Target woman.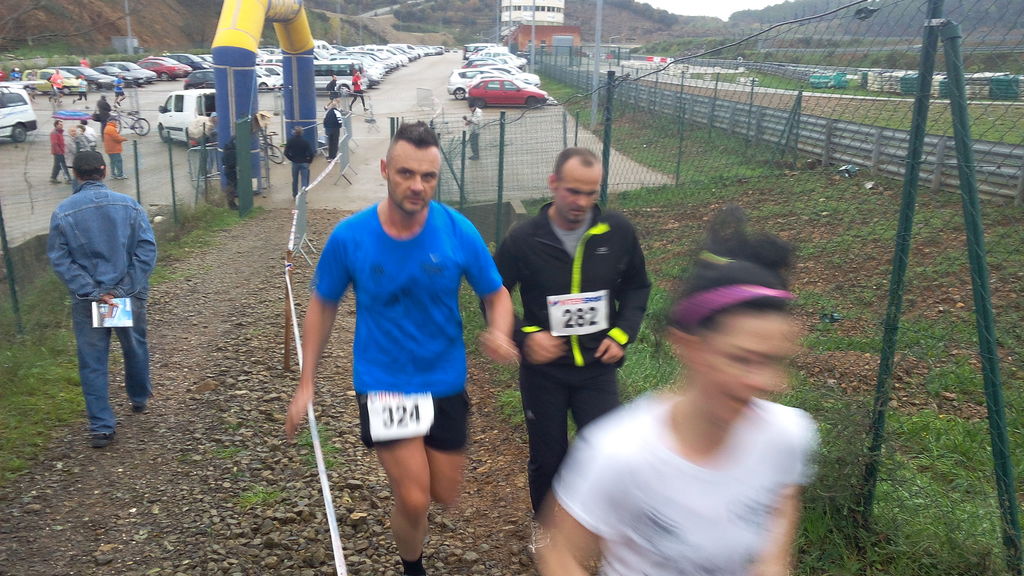
Target region: 47, 67, 59, 103.
